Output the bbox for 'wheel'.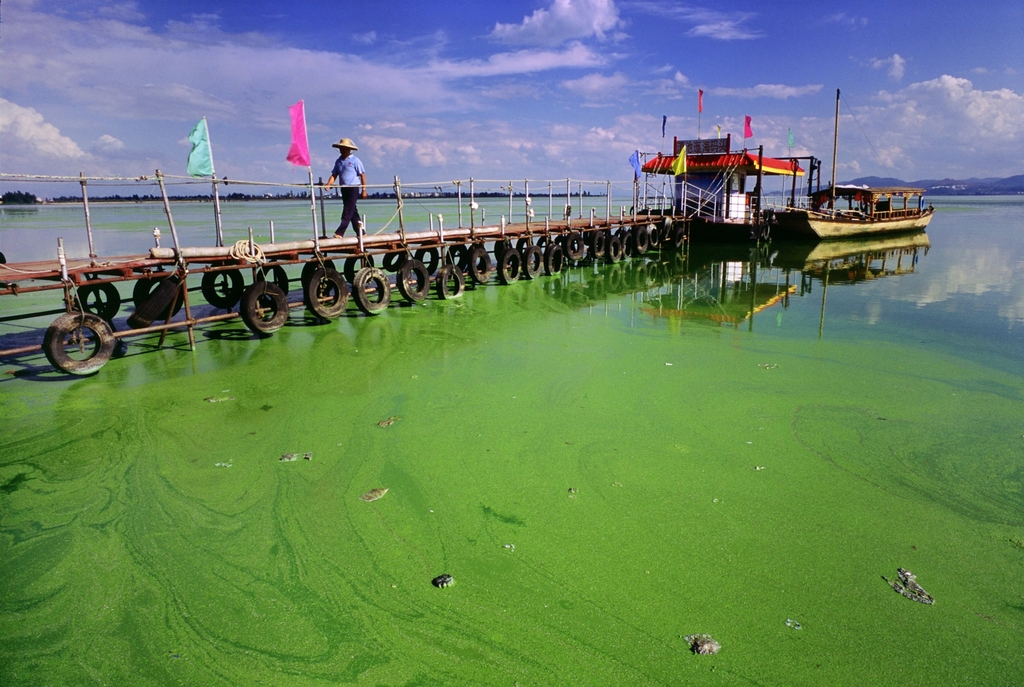
(664, 217, 680, 243).
